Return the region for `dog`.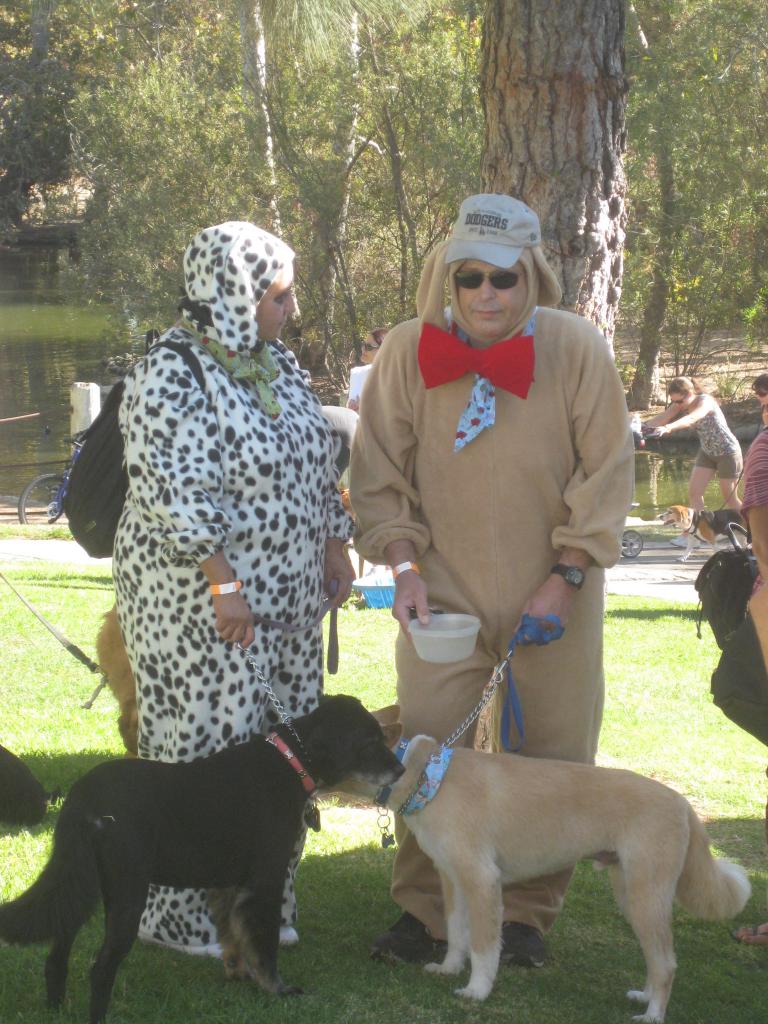
detection(314, 692, 748, 1023).
